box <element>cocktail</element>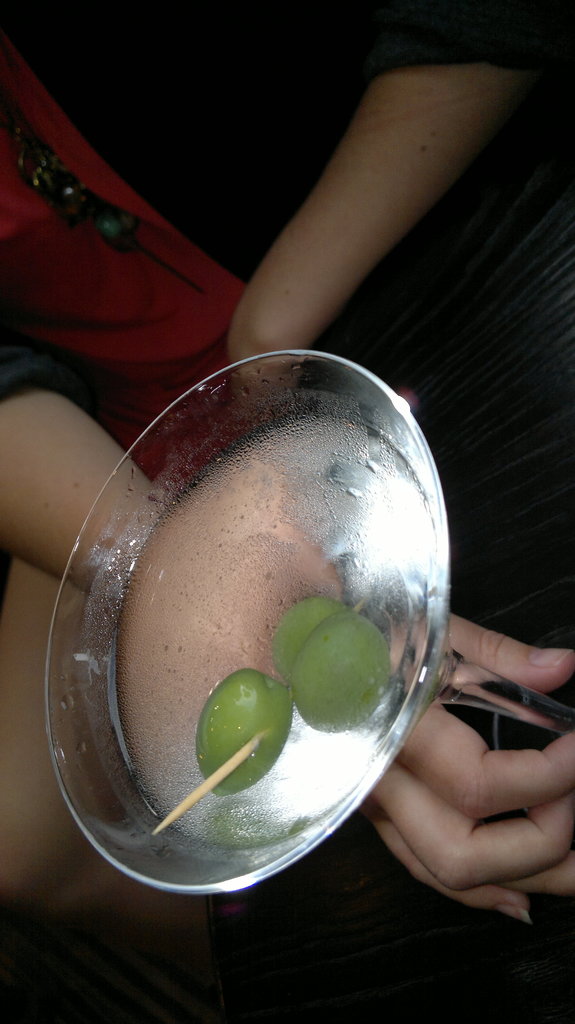
bbox=(45, 339, 571, 899)
